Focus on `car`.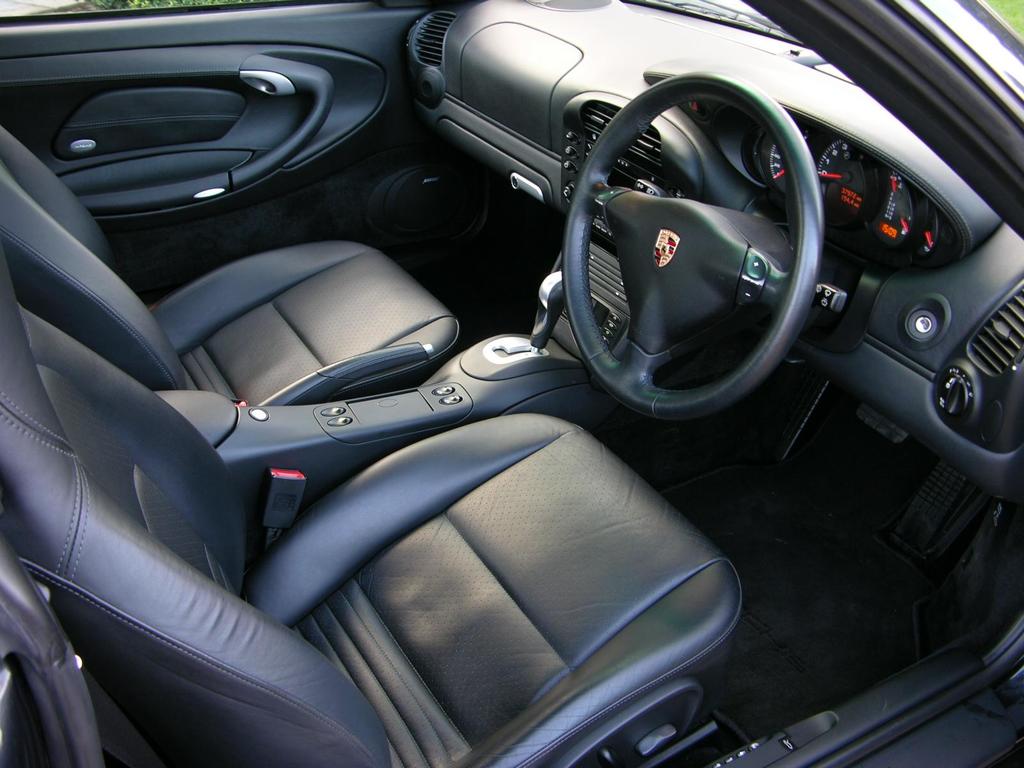
Focused at (0, 0, 1023, 767).
